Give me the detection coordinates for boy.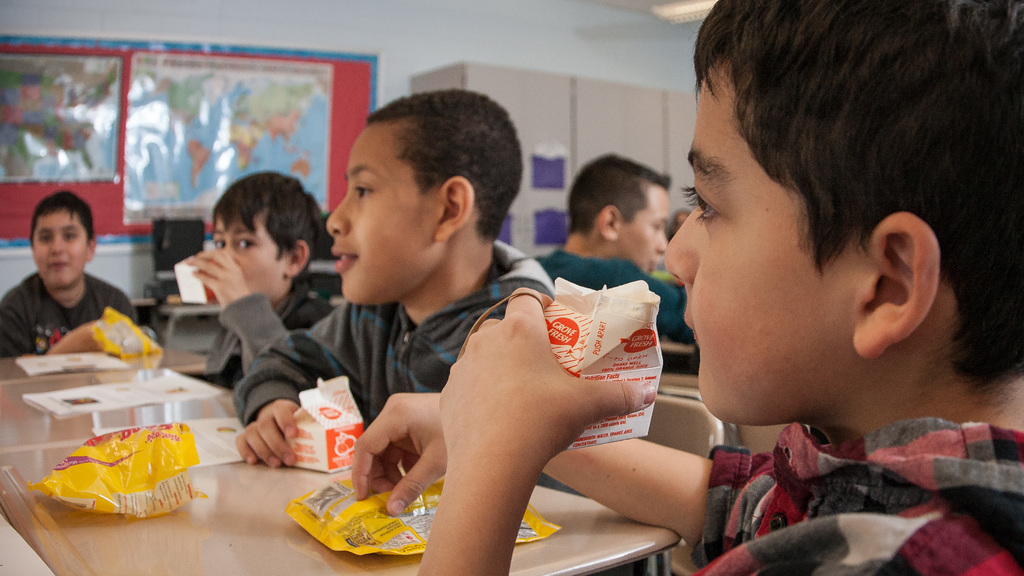
[3, 185, 143, 372].
